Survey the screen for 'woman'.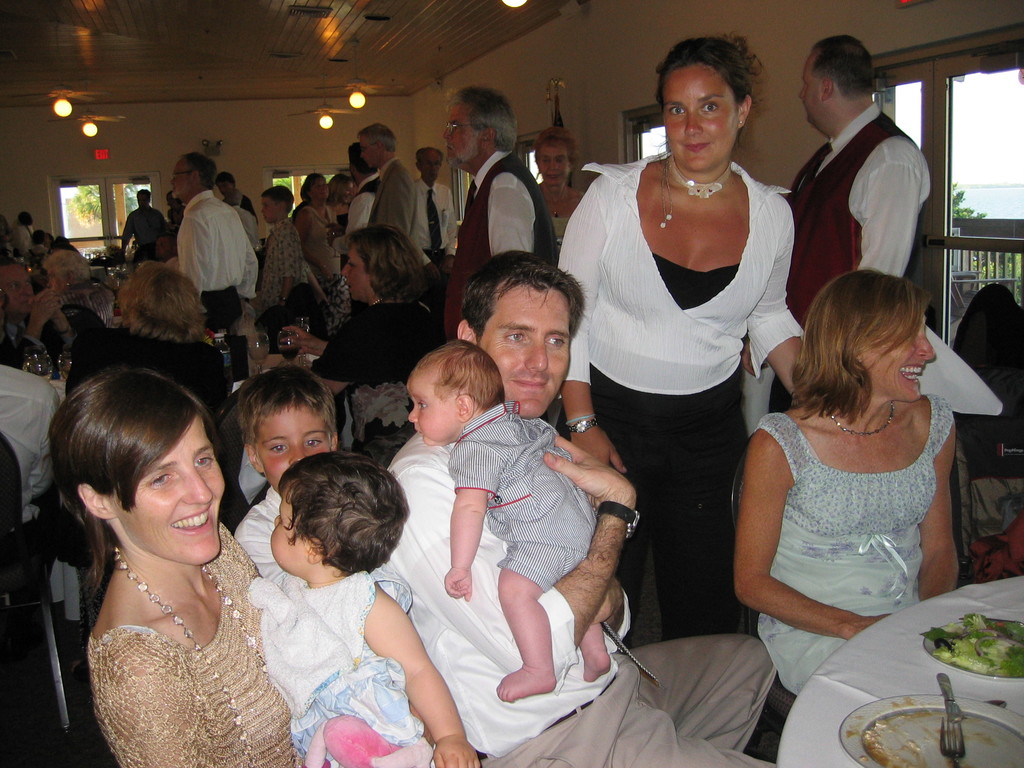
Survey found: <region>531, 122, 586, 261</region>.
